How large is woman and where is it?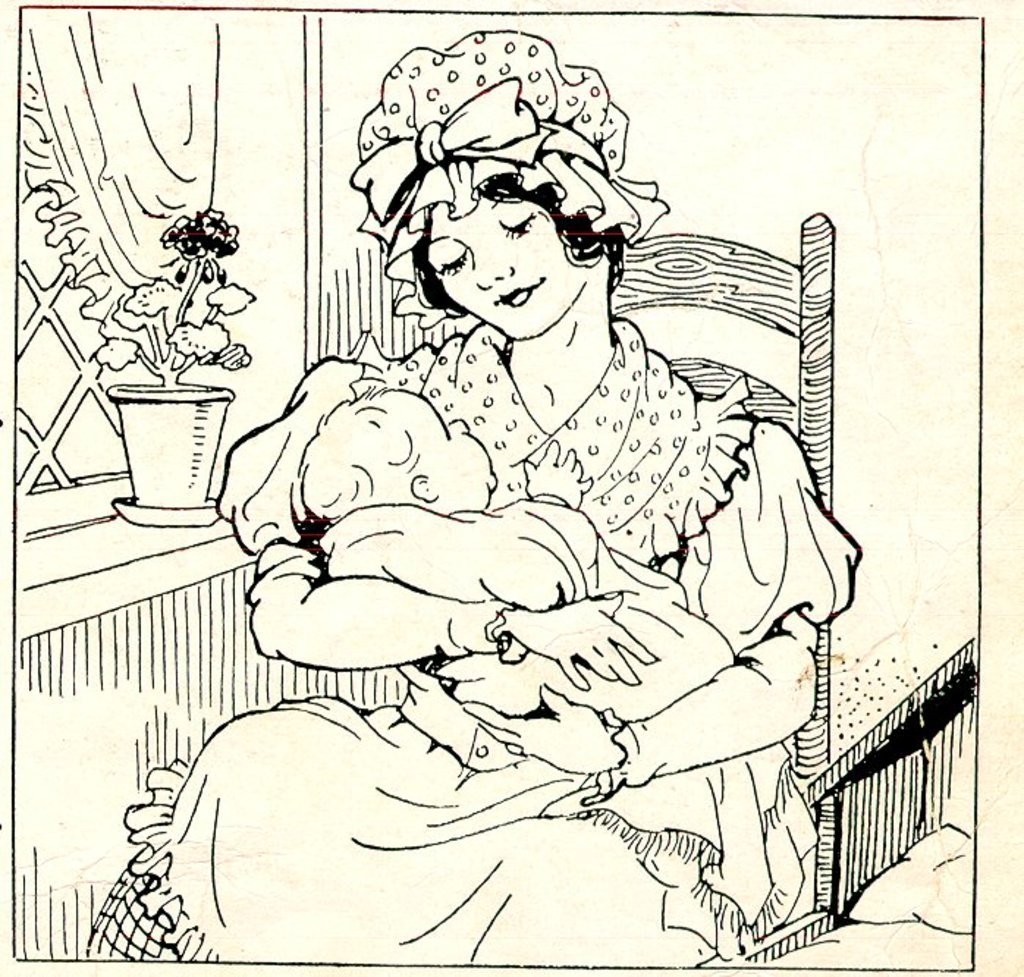
Bounding box: pyautogui.locateOnScreen(138, 132, 866, 976).
